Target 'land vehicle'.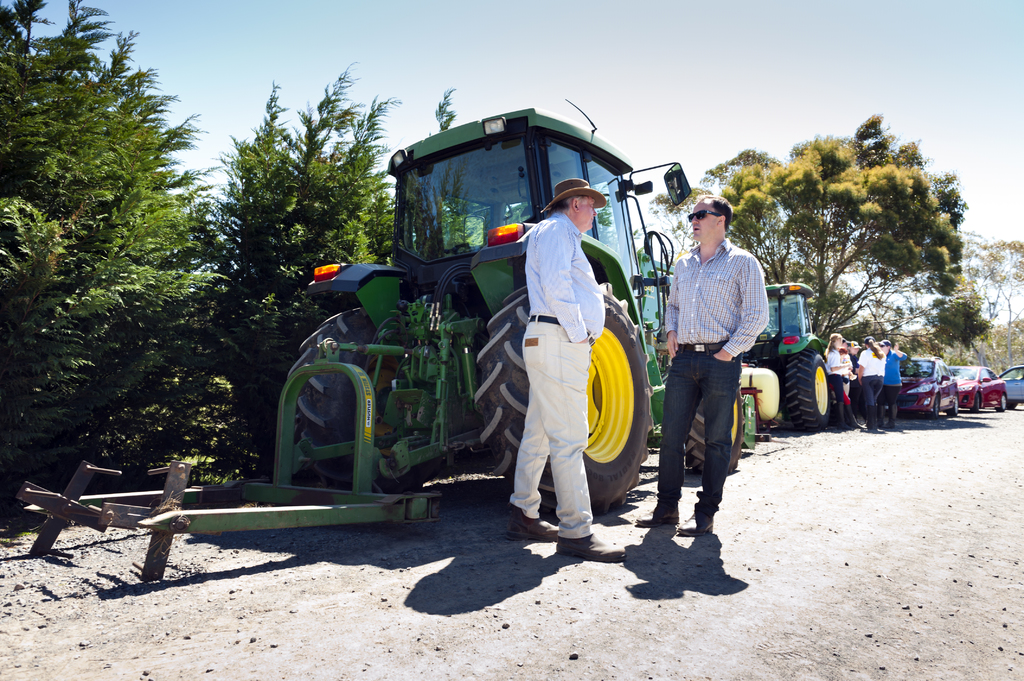
Target region: 743/283/848/424.
